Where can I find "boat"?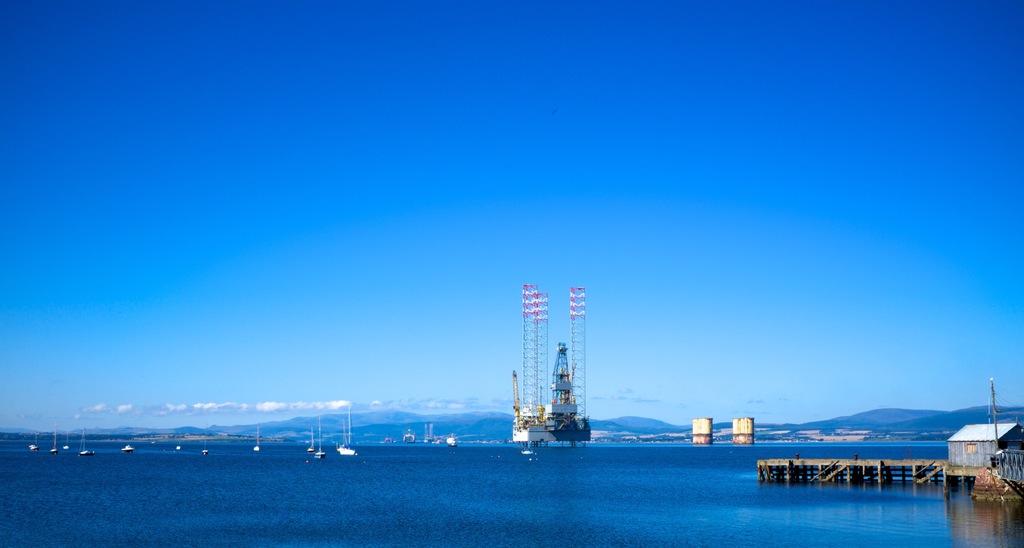
You can find it at Rect(968, 371, 1023, 497).
